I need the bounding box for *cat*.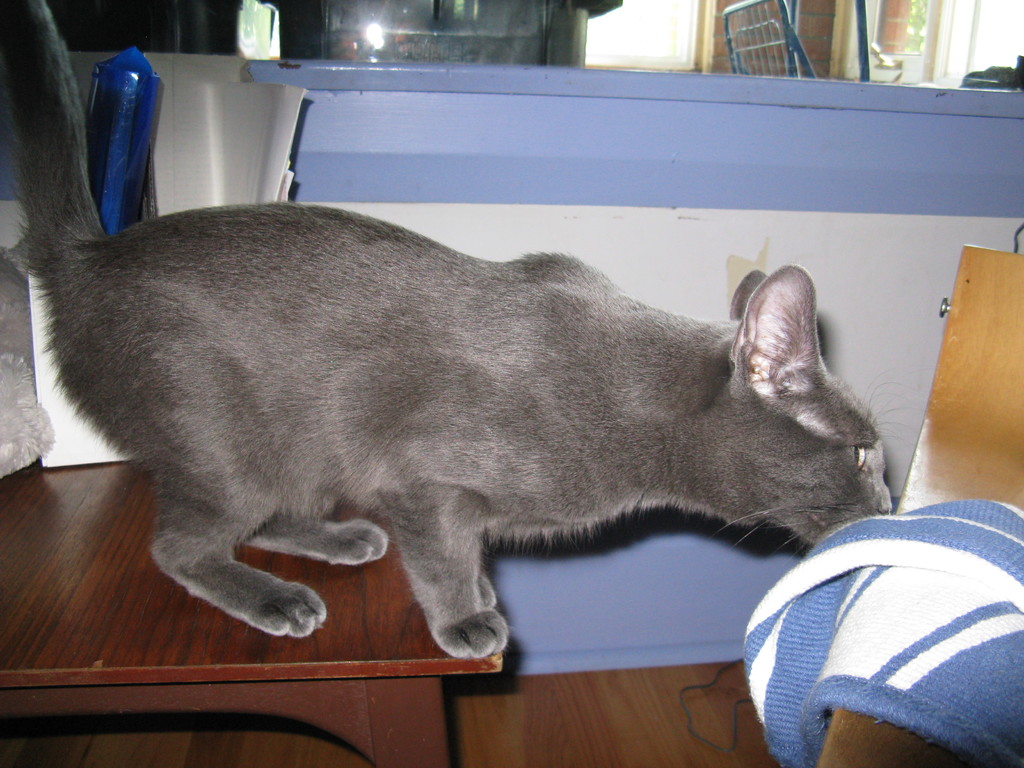
Here it is: crop(0, 0, 892, 659).
